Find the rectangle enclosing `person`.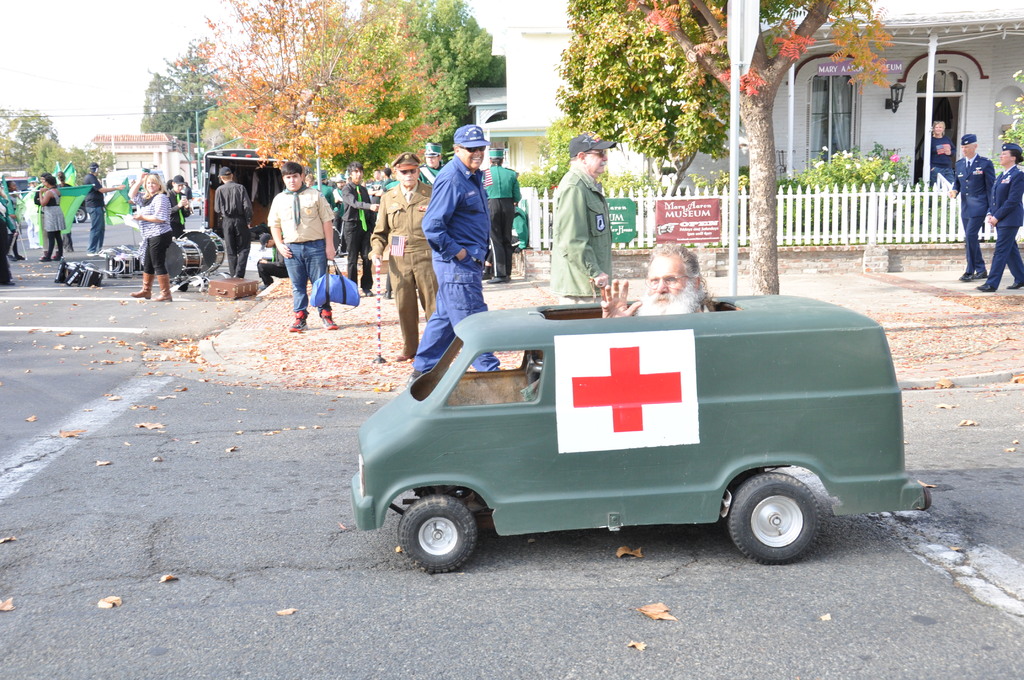
[left=929, top=119, right=954, bottom=186].
